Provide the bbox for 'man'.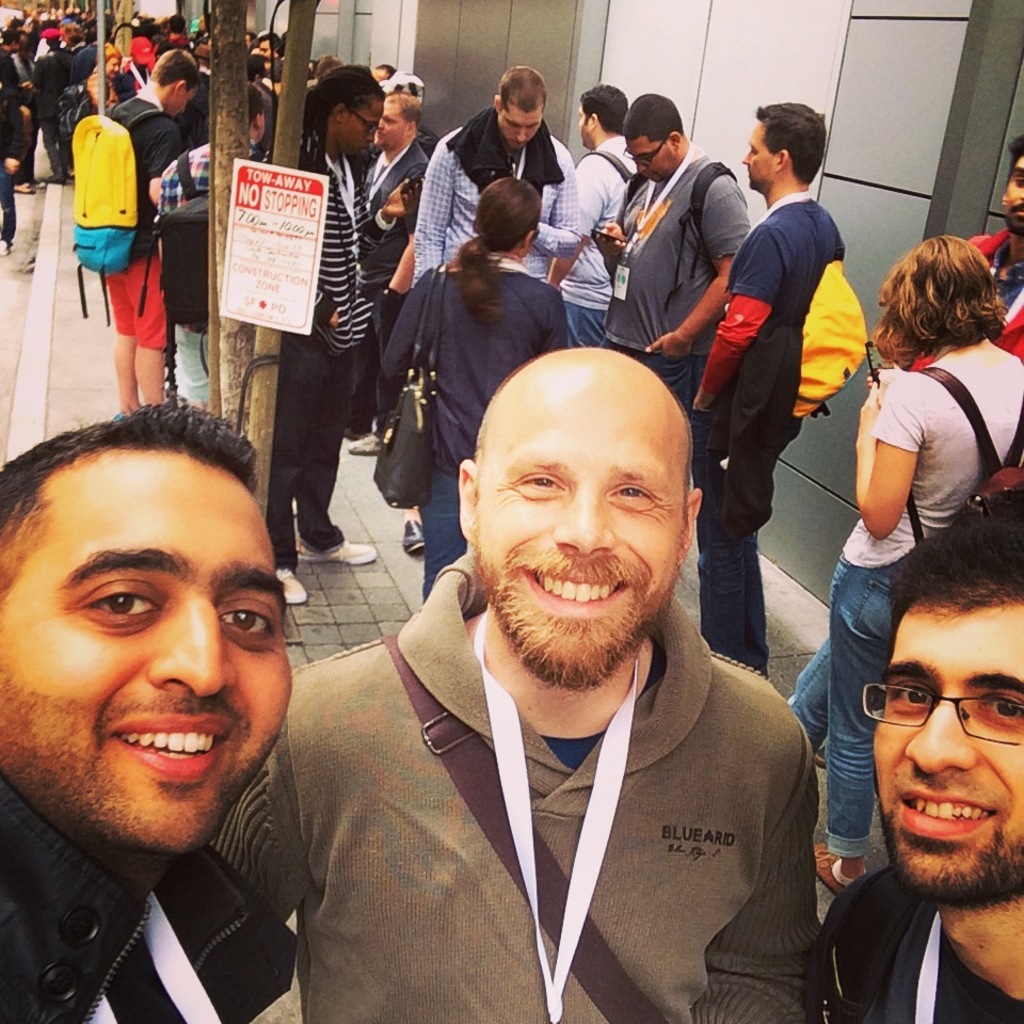
bbox=(229, 307, 870, 1022).
